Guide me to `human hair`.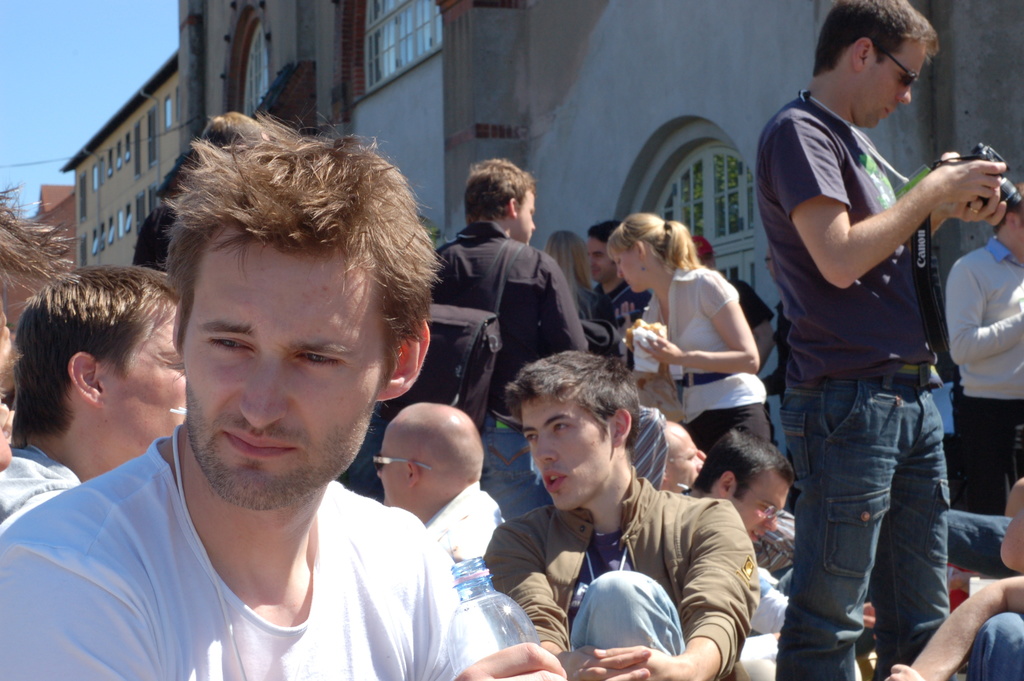
Guidance: <box>687,423,795,496</box>.
